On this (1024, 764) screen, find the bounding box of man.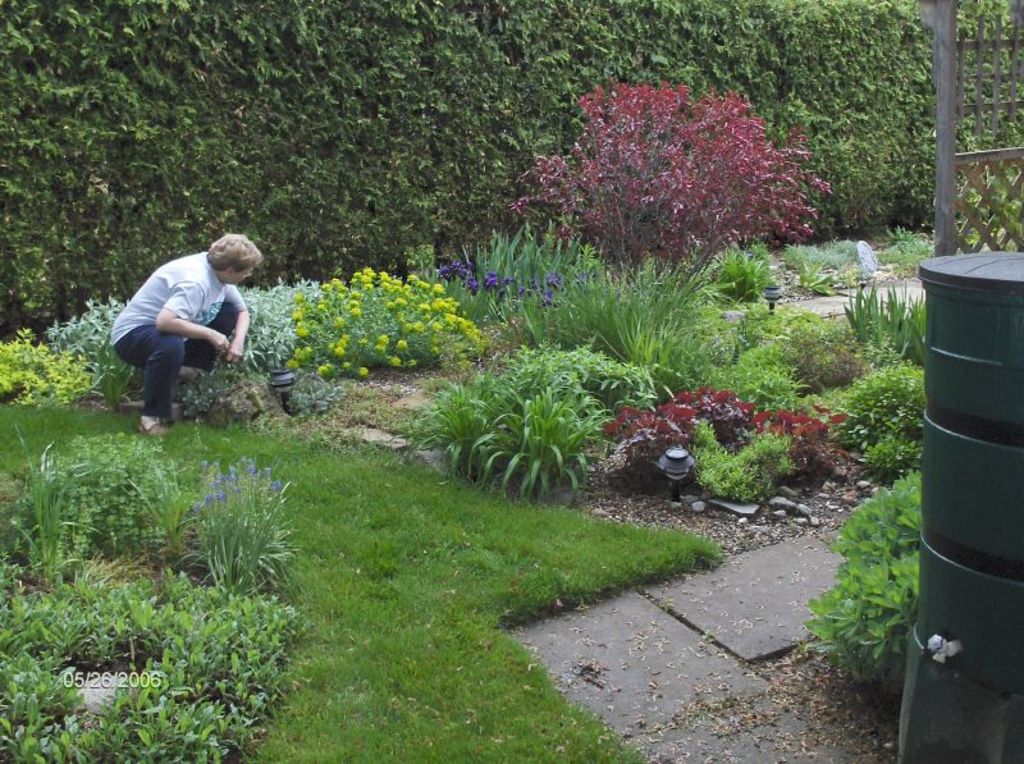
Bounding box: [left=109, top=230, right=262, bottom=433].
